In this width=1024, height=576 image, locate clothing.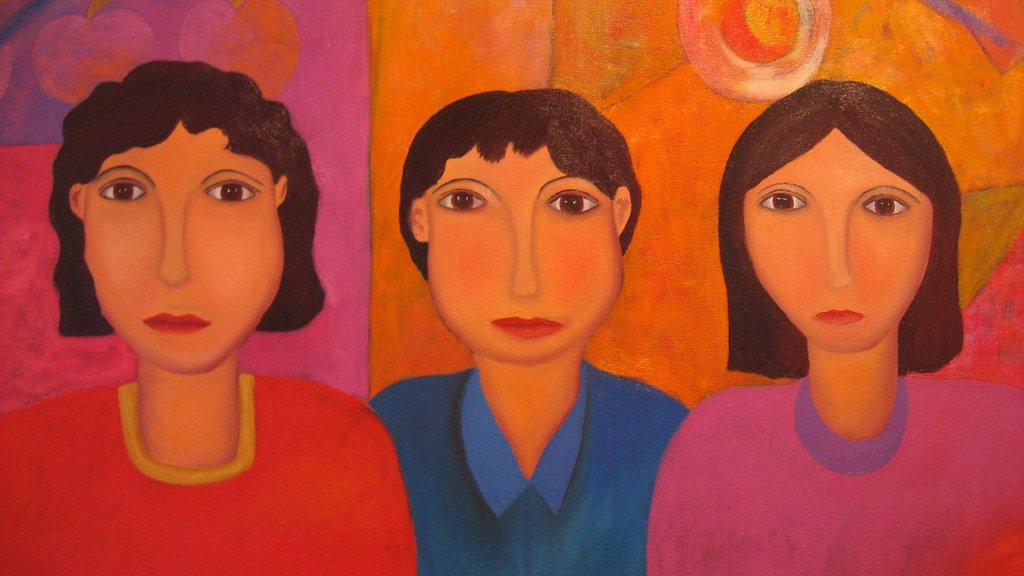
Bounding box: 0 372 419 575.
